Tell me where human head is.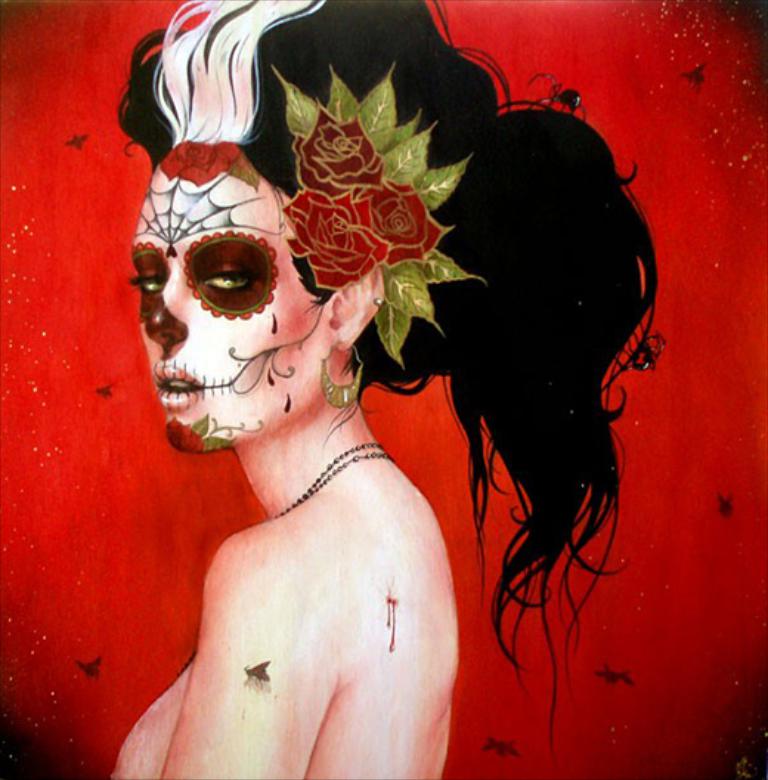
human head is at (left=108, top=0, right=628, bottom=451).
